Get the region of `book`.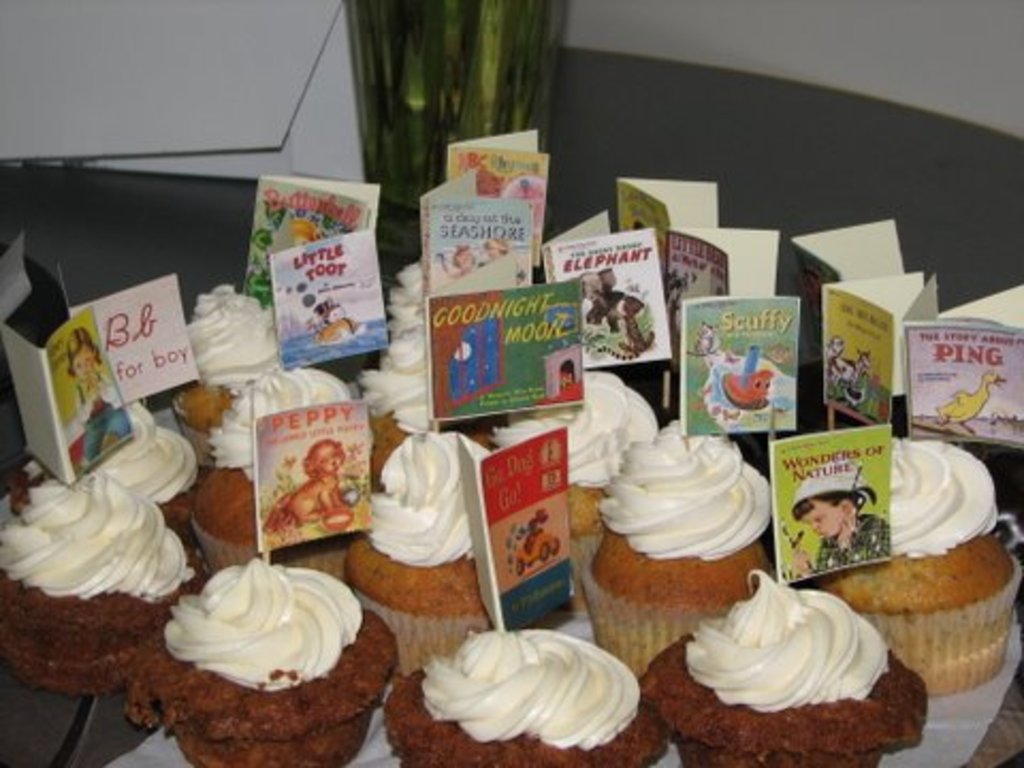
542,211,666,373.
